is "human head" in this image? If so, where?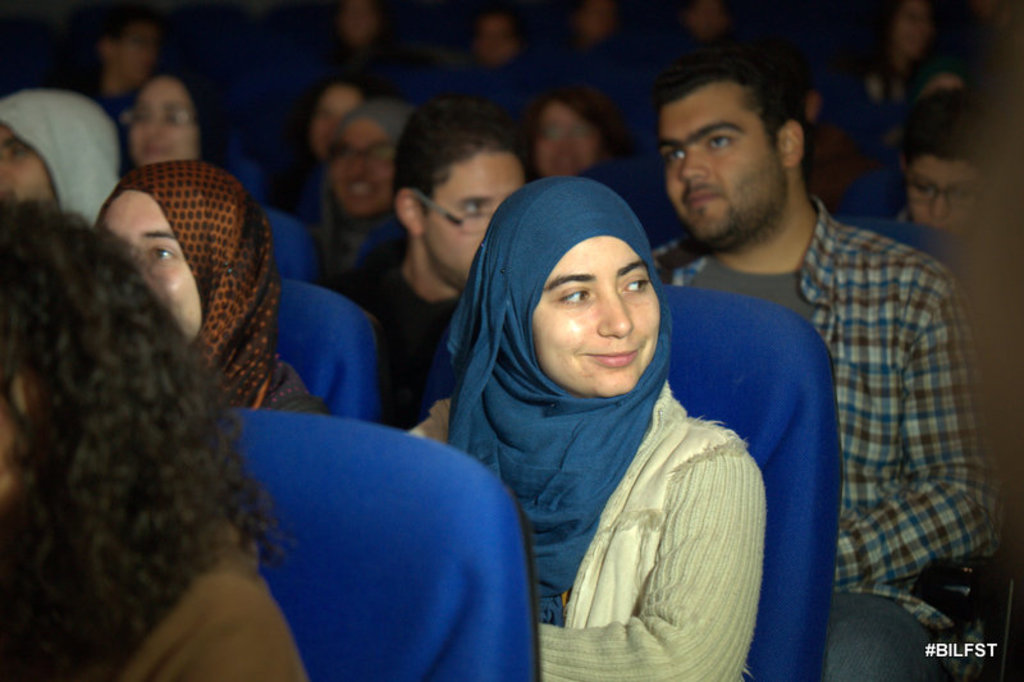
Yes, at 332/110/428/218.
